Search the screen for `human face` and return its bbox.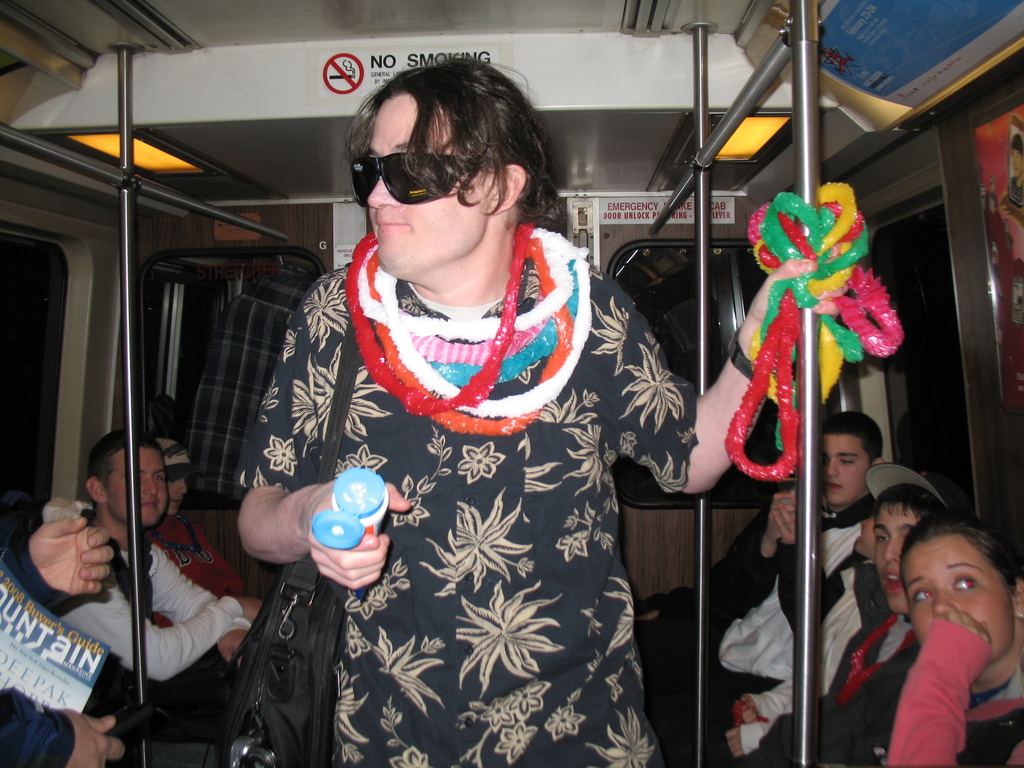
Found: [left=106, top=445, right=166, bottom=524].
